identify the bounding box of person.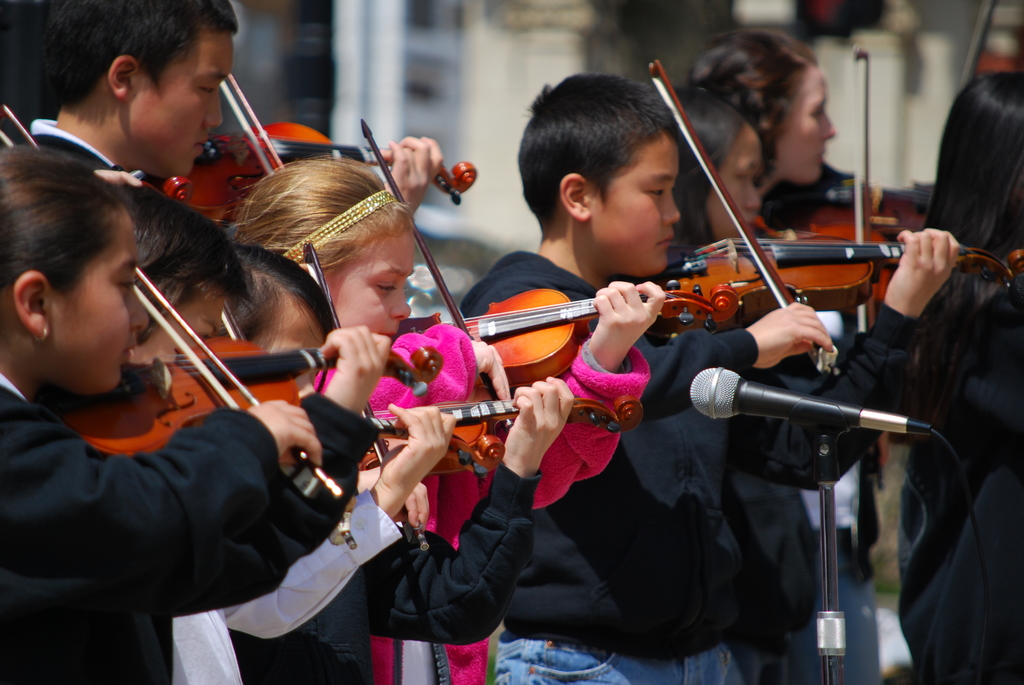
pyautogui.locateOnScreen(220, 148, 663, 676).
